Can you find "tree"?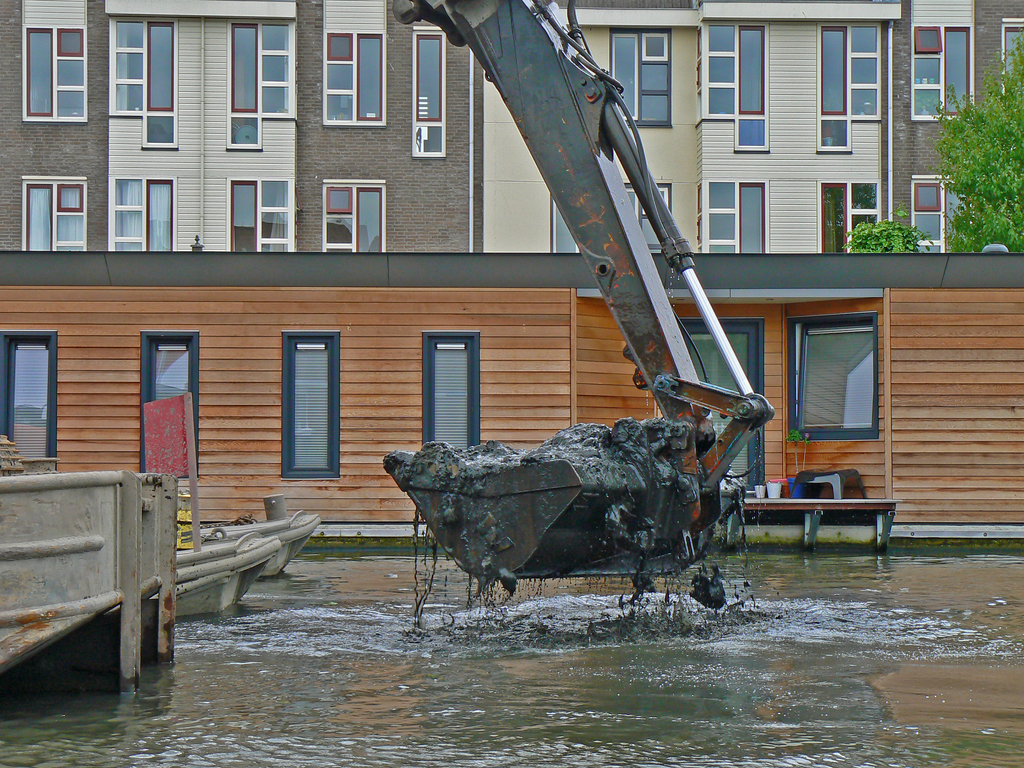
Yes, bounding box: left=940, top=47, right=1023, bottom=234.
